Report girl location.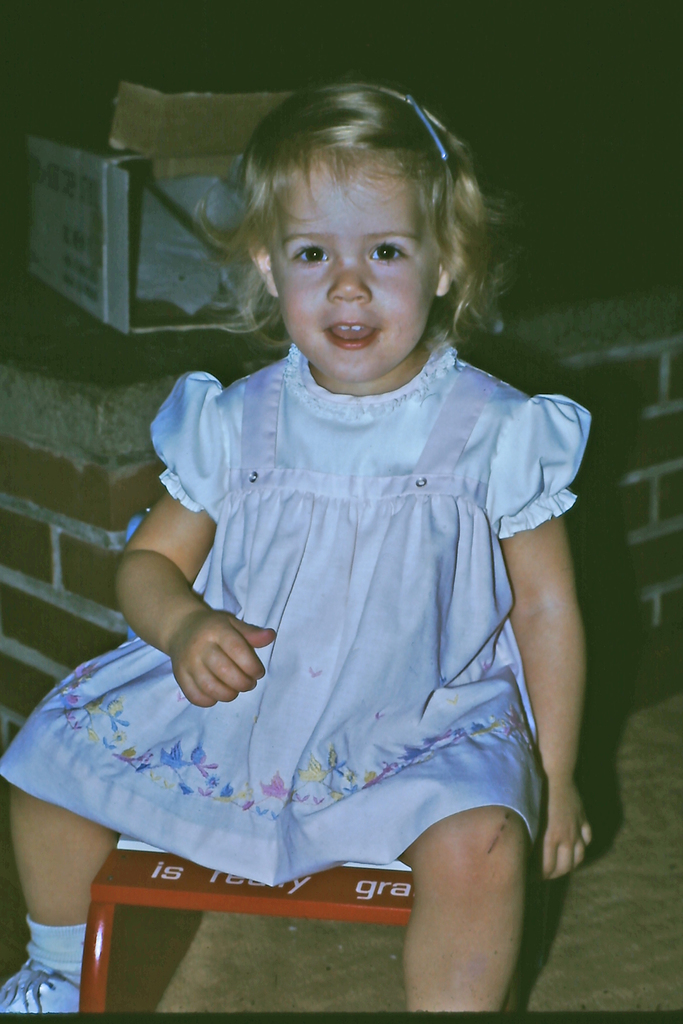
Report: {"x1": 0, "y1": 74, "x2": 597, "y2": 1008}.
